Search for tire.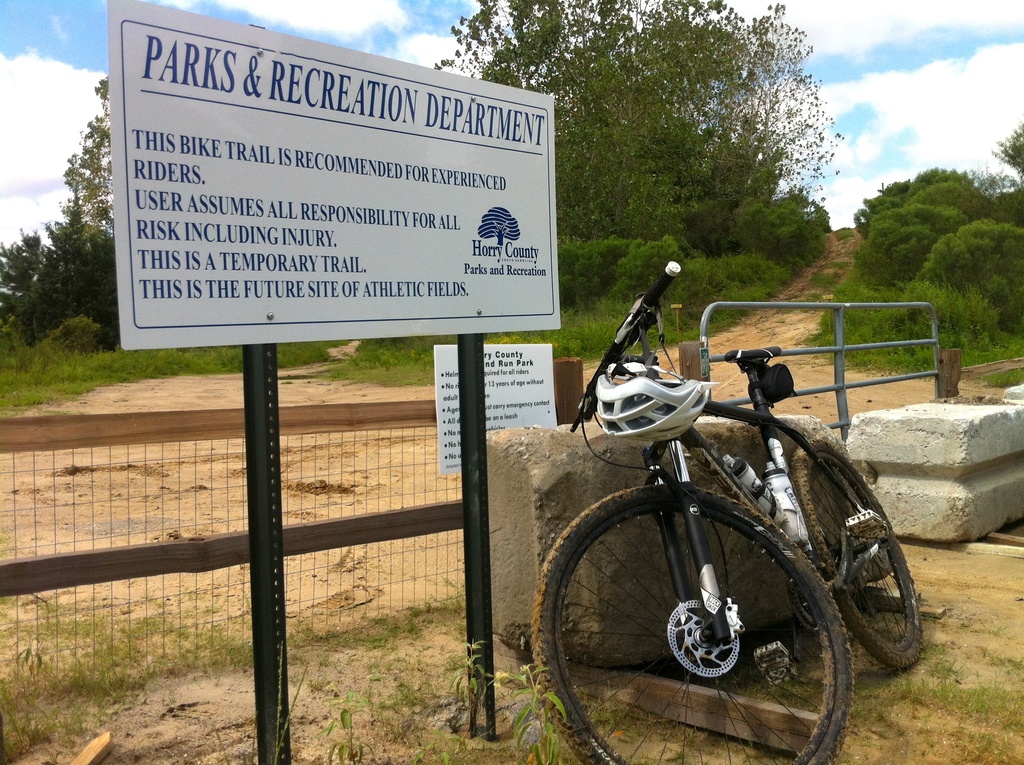
Found at {"left": 799, "top": 427, "right": 940, "bottom": 670}.
